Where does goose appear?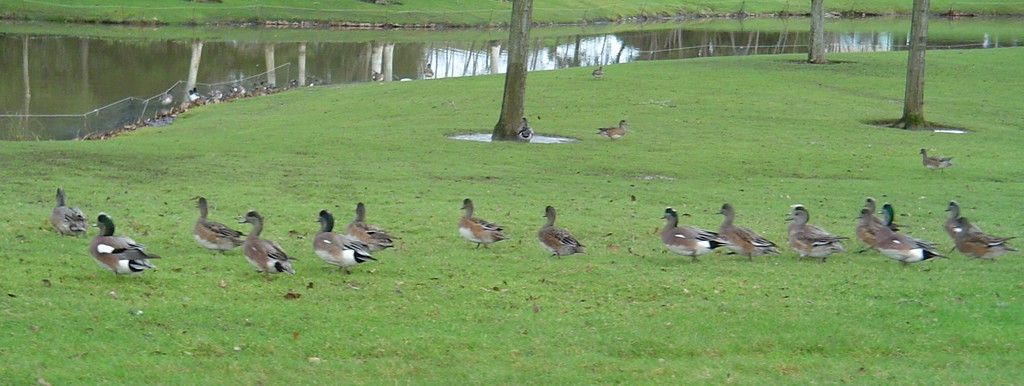
Appears at left=655, top=202, right=729, bottom=263.
